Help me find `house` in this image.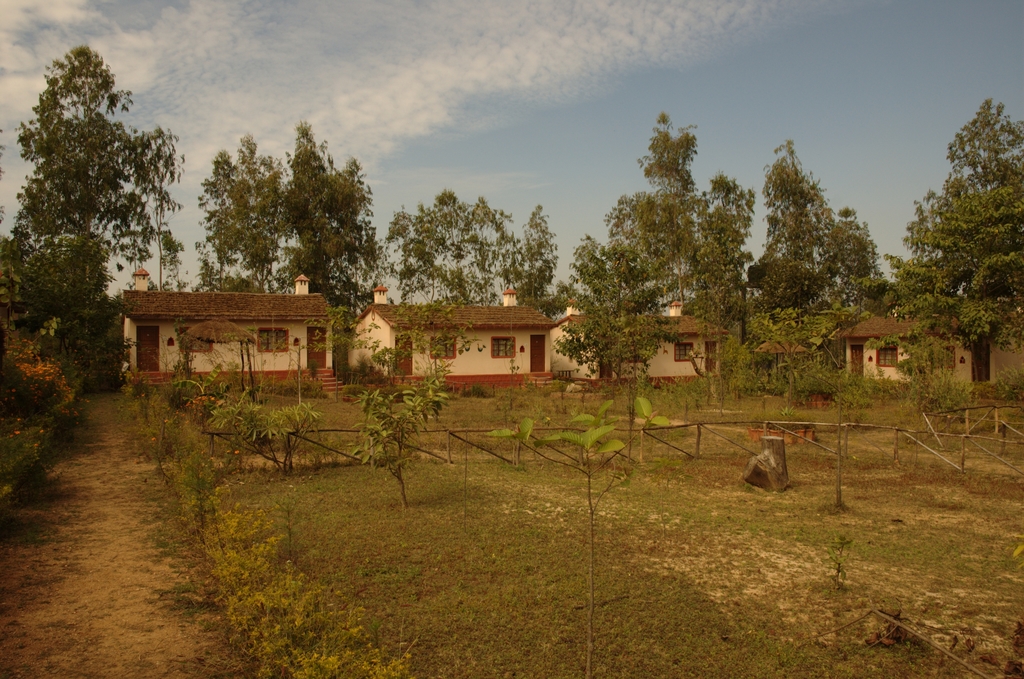
Found it: 829, 309, 931, 387.
